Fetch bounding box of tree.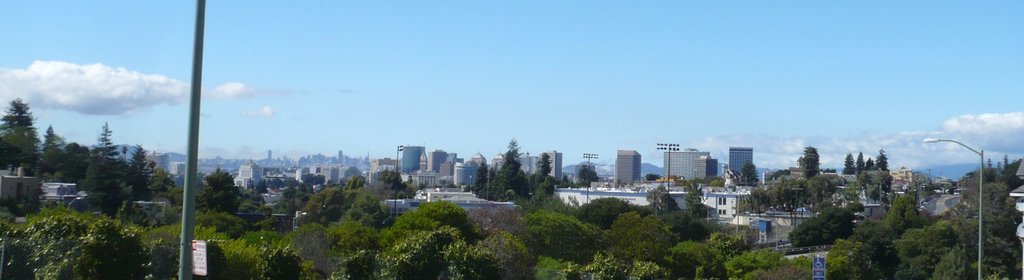
Bbox: (665,245,717,279).
